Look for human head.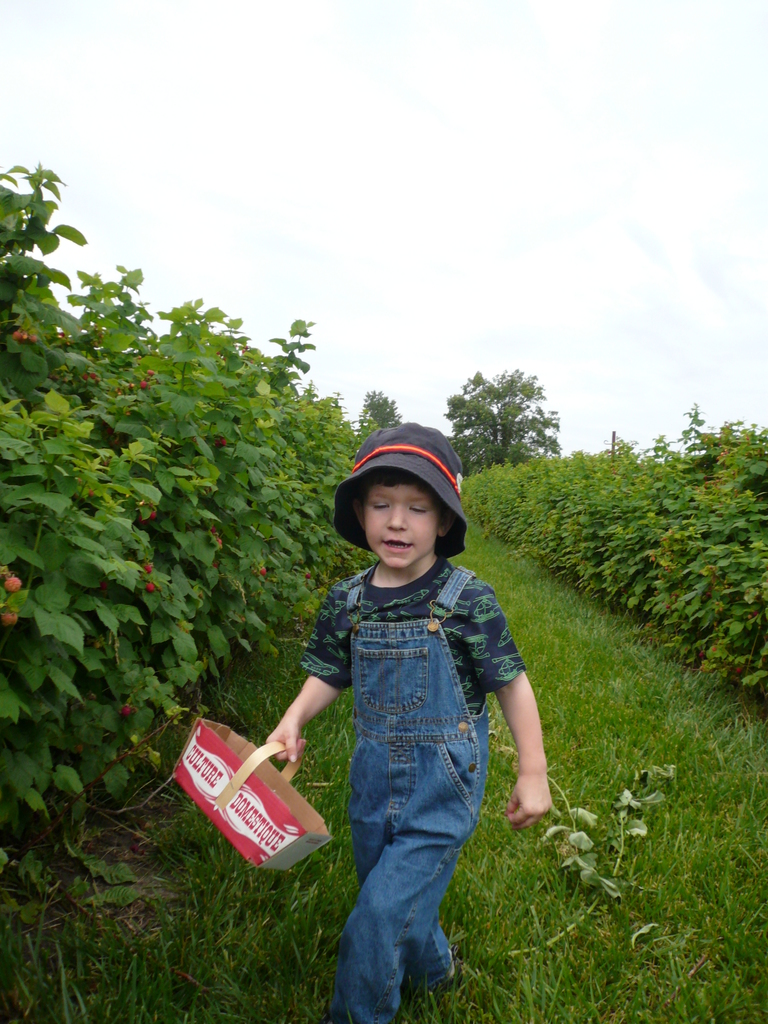
Found: select_region(332, 433, 476, 582).
